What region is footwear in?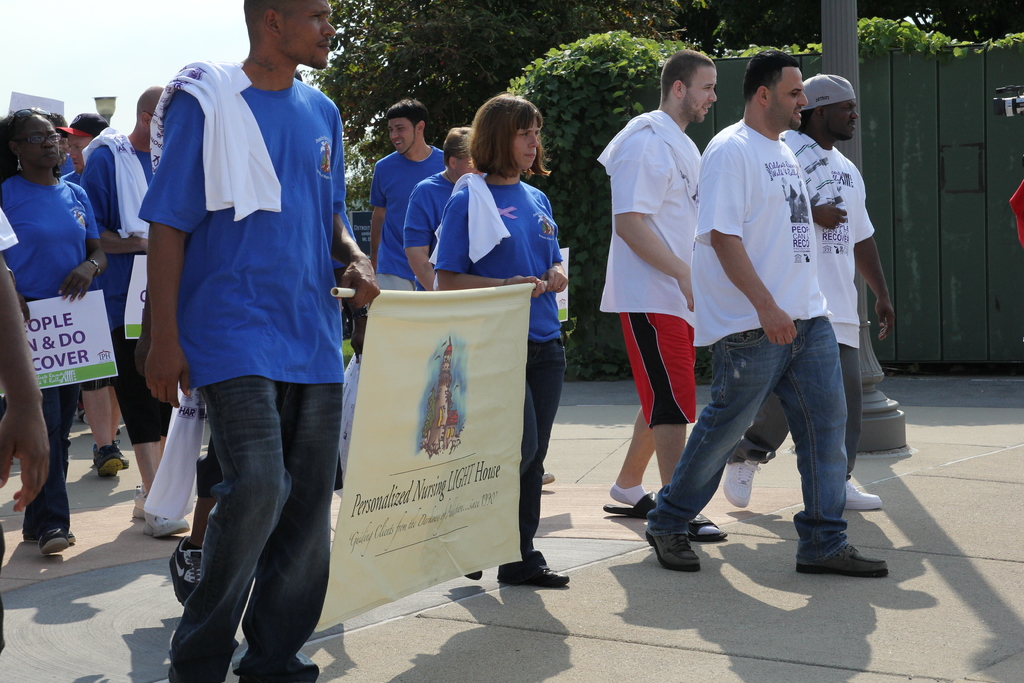
<bbox>170, 544, 204, 607</bbox>.
